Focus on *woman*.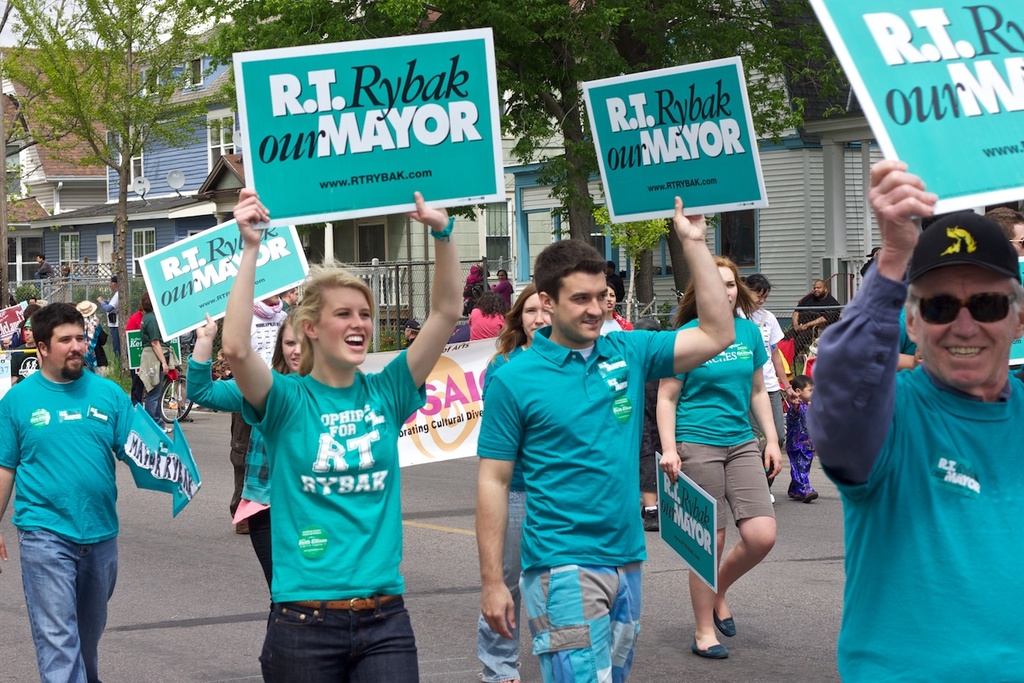
Focused at region(652, 223, 807, 662).
